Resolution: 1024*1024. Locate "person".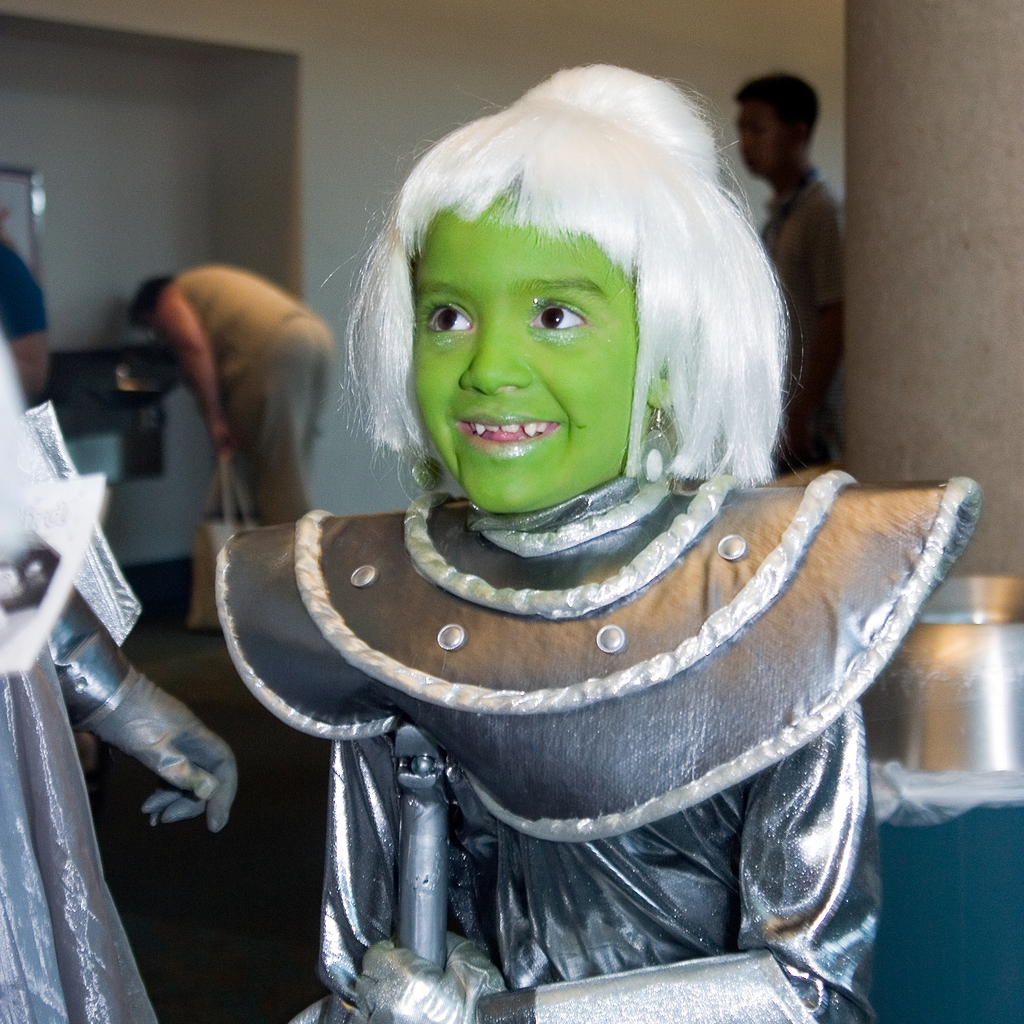
pyautogui.locateOnScreen(0, 324, 238, 1023).
